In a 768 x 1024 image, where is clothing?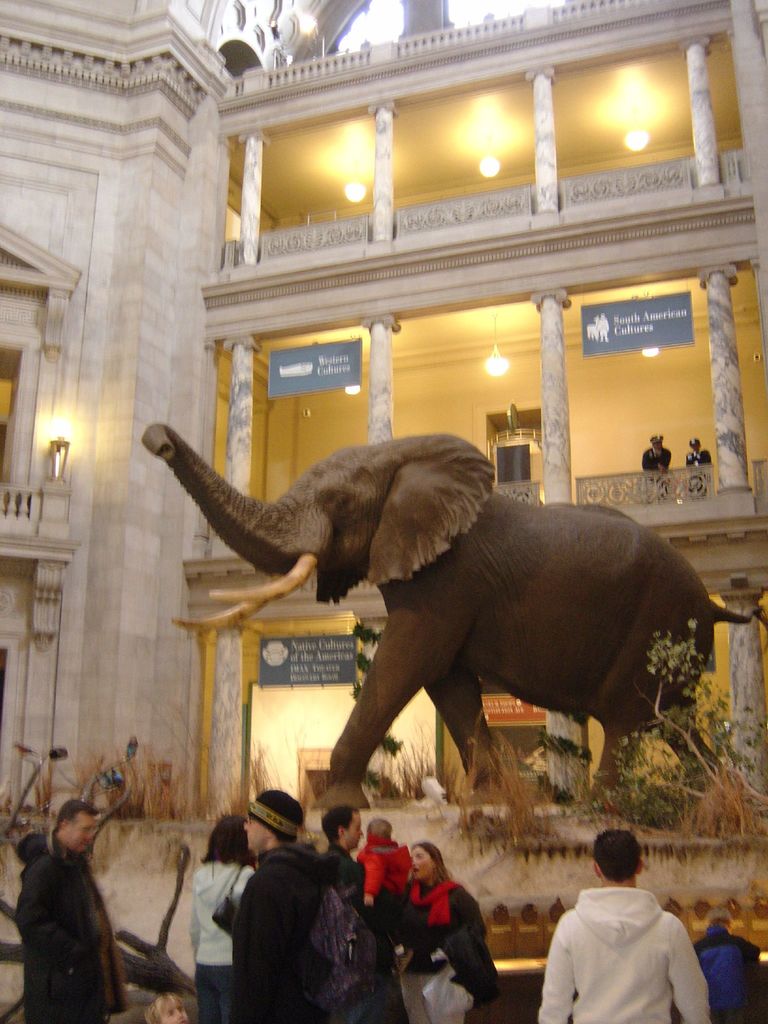
(left=194, top=858, right=275, bottom=1023).
